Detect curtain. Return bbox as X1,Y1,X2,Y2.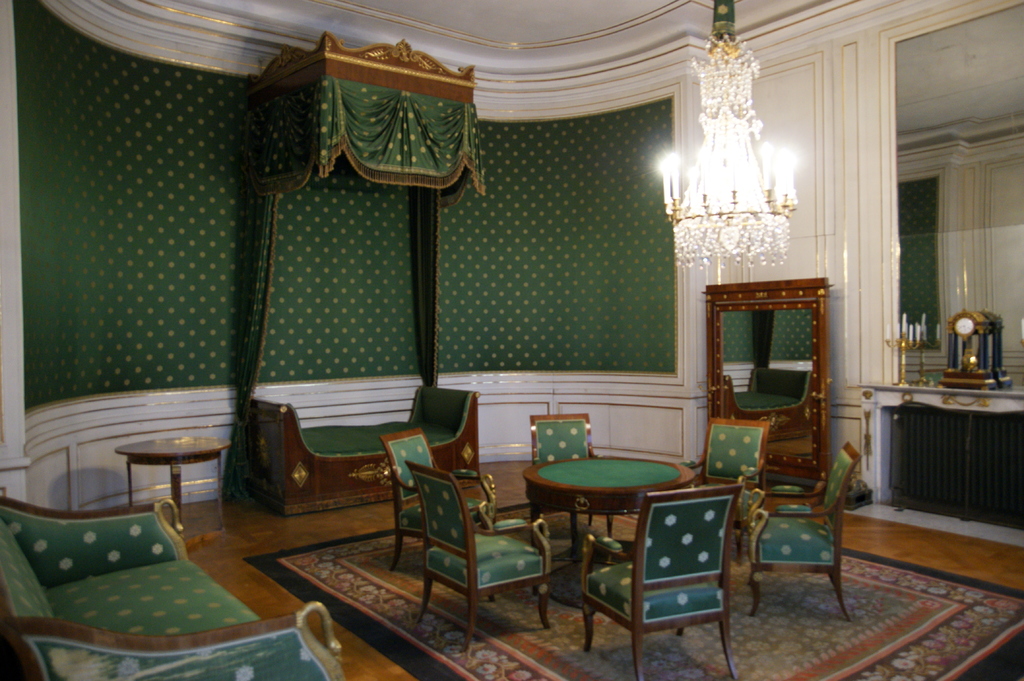
220,164,278,504.
